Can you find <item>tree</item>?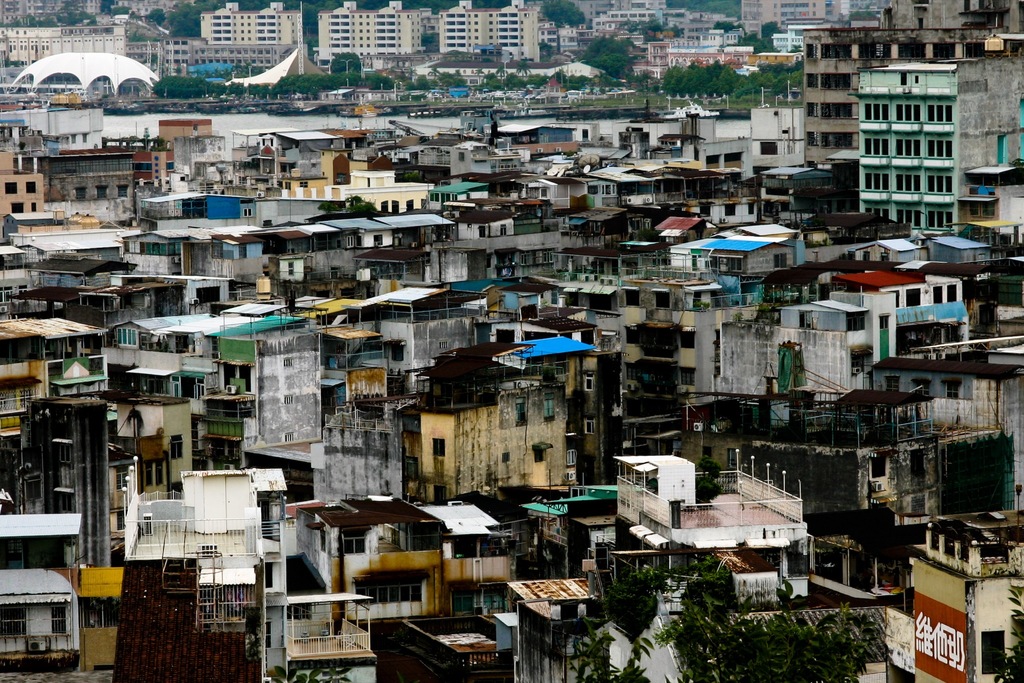
Yes, bounding box: detection(527, 0, 591, 40).
